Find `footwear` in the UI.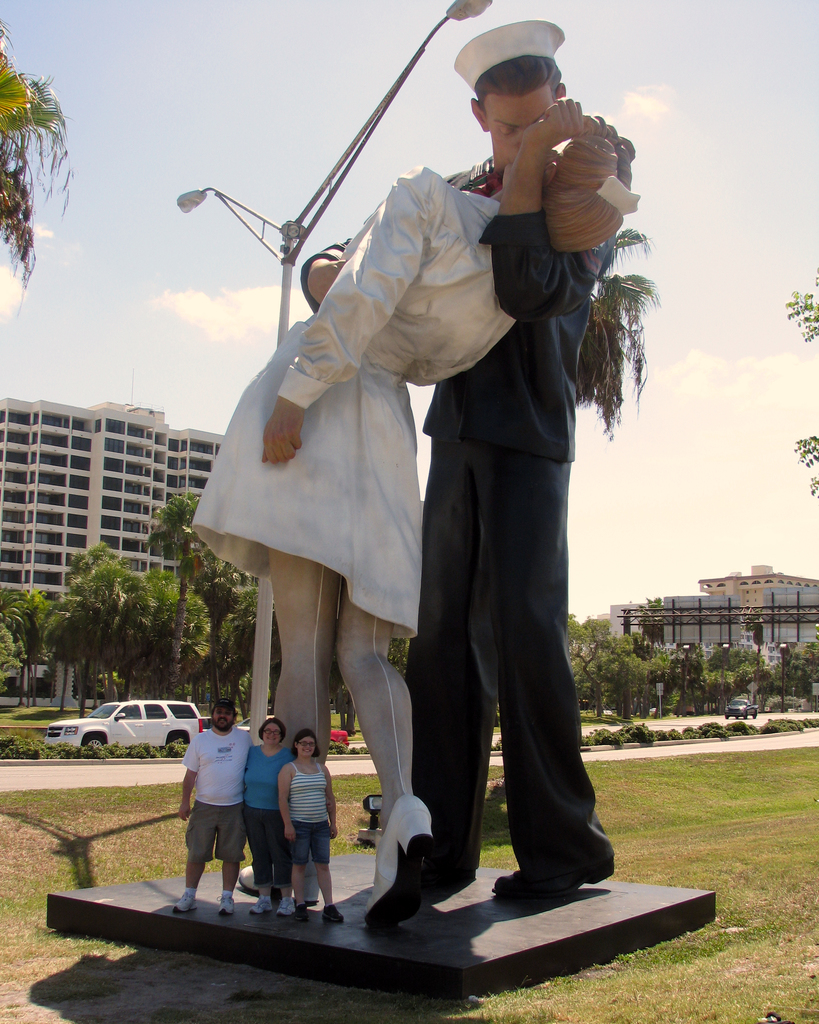
UI element at 295:902:309:924.
